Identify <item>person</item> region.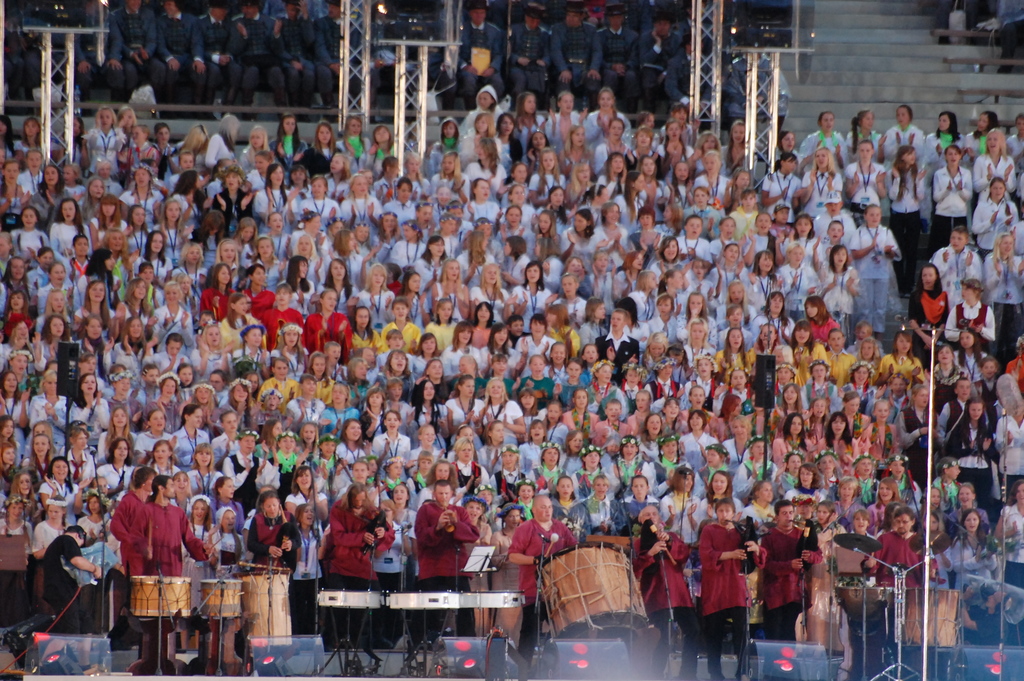
Region: (703, 500, 764, 674).
